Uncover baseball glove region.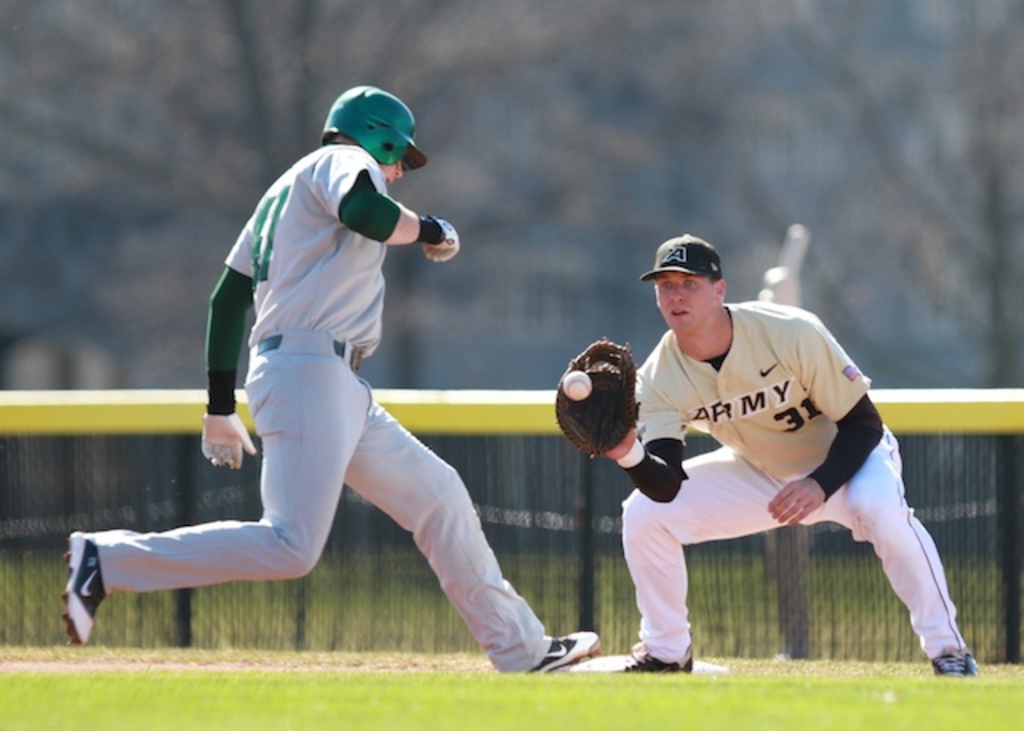
Uncovered: 426,210,459,264.
